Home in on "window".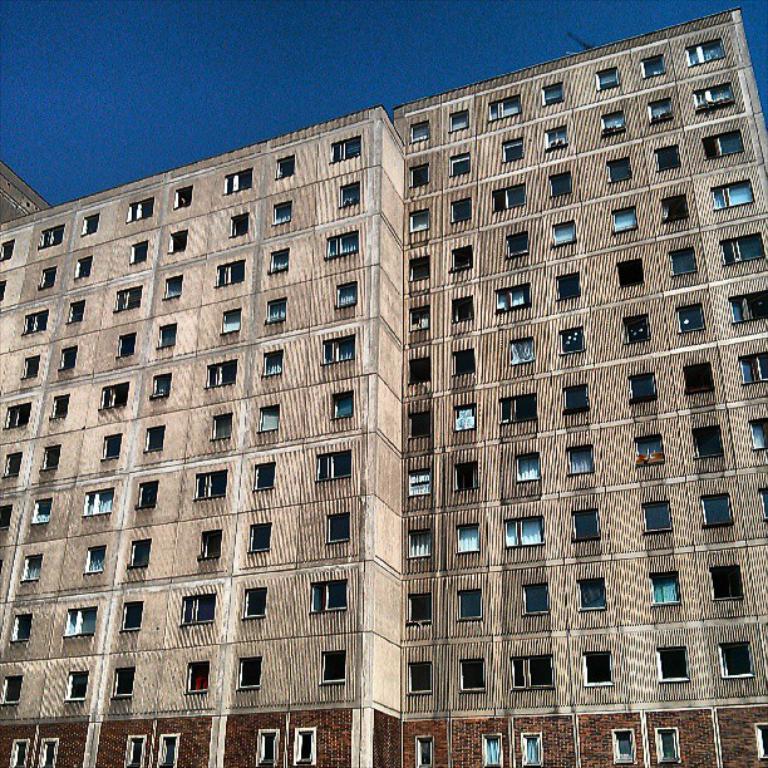
Homed in at [541, 82, 563, 107].
